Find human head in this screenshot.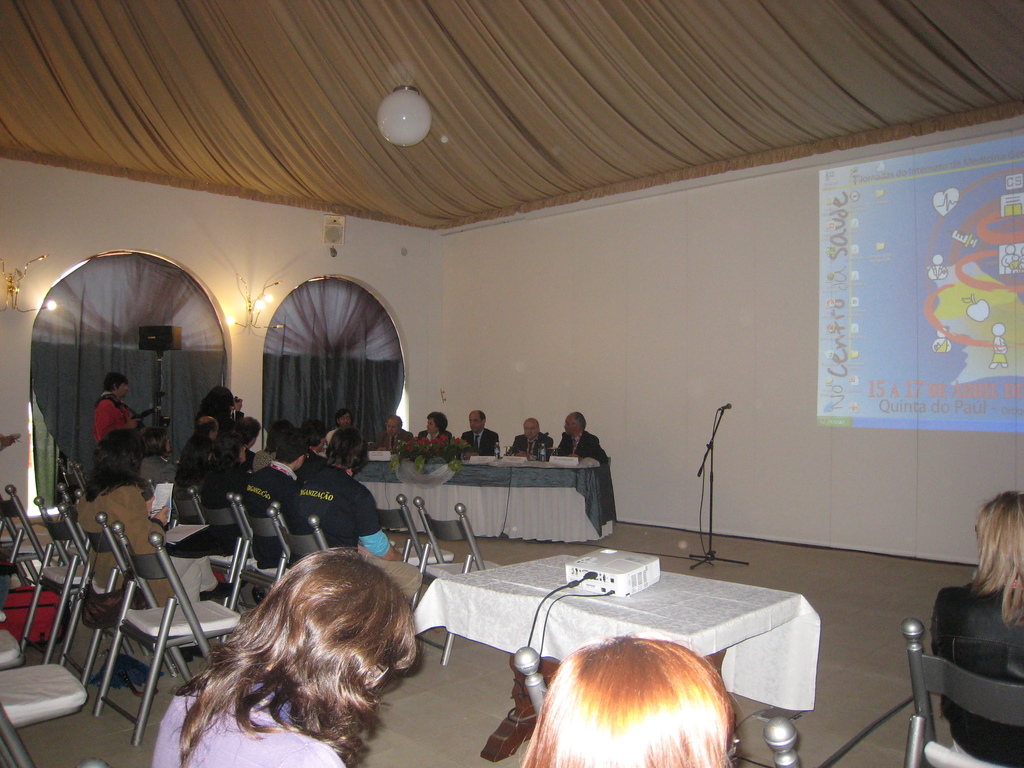
The bounding box for human head is [525, 418, 541, 439].
